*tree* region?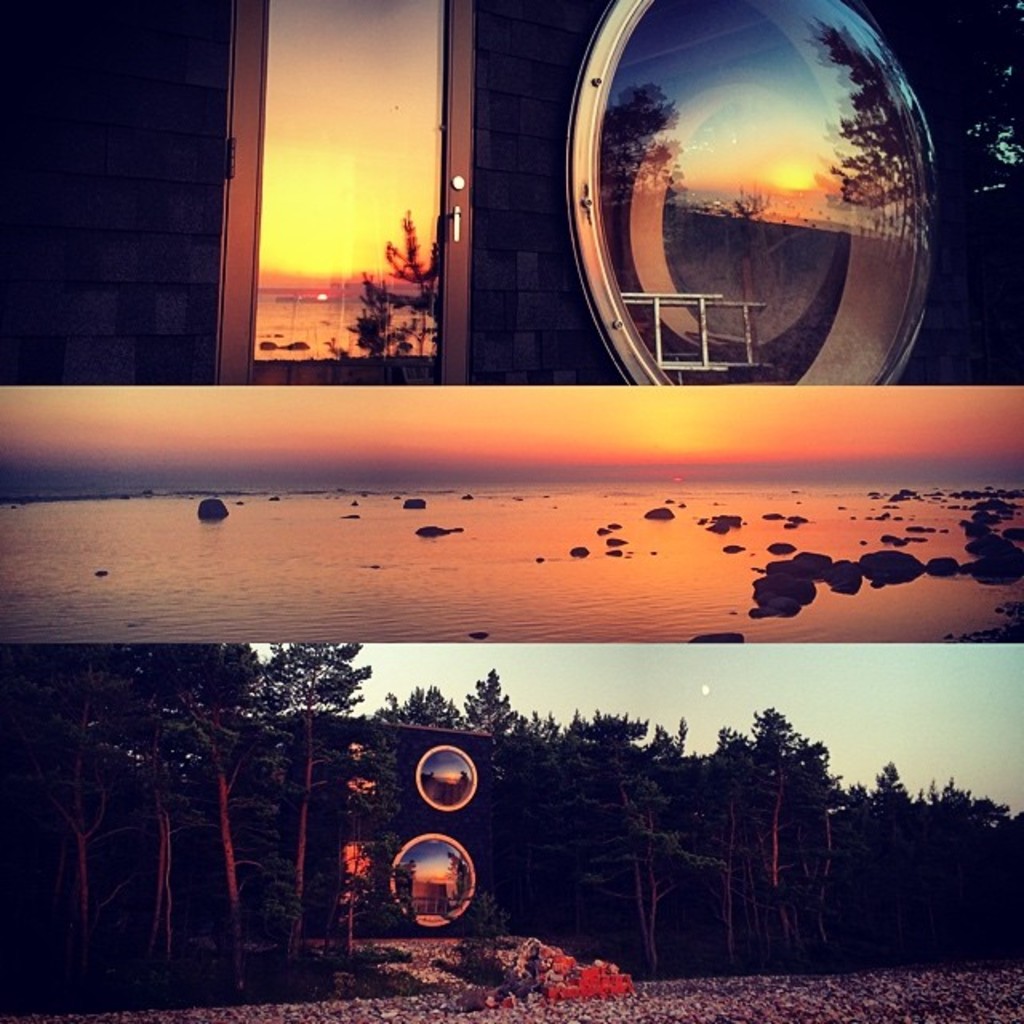
(874,0,1022,298)
